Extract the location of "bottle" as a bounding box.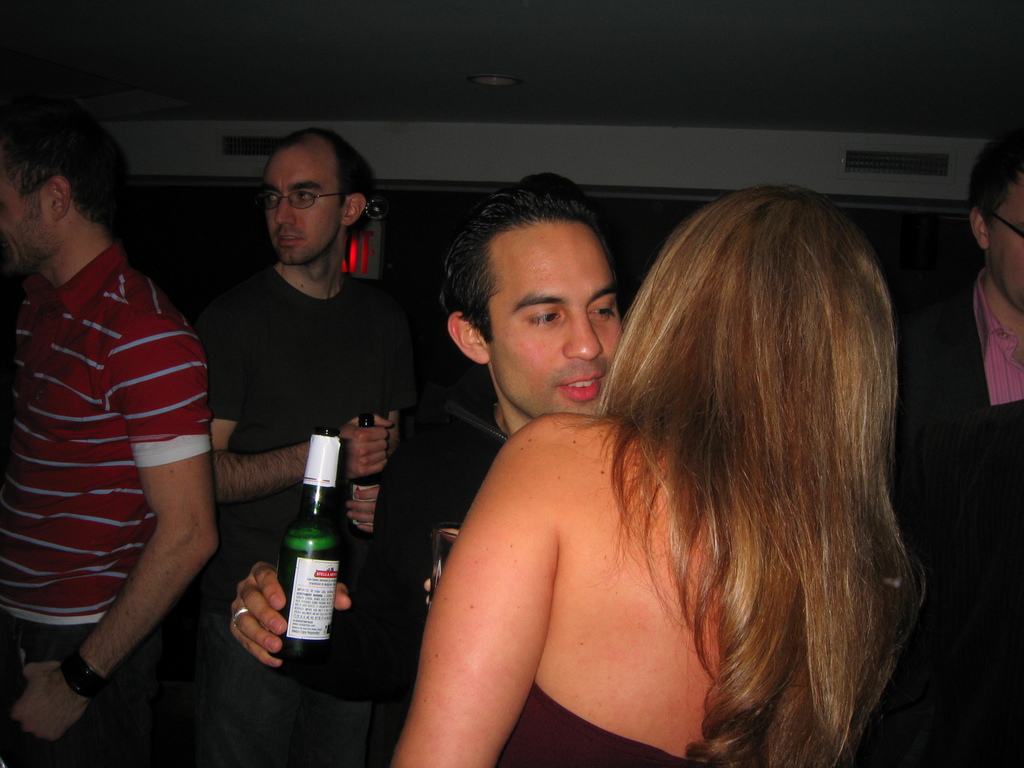
box(255, 449, 353, 655).
